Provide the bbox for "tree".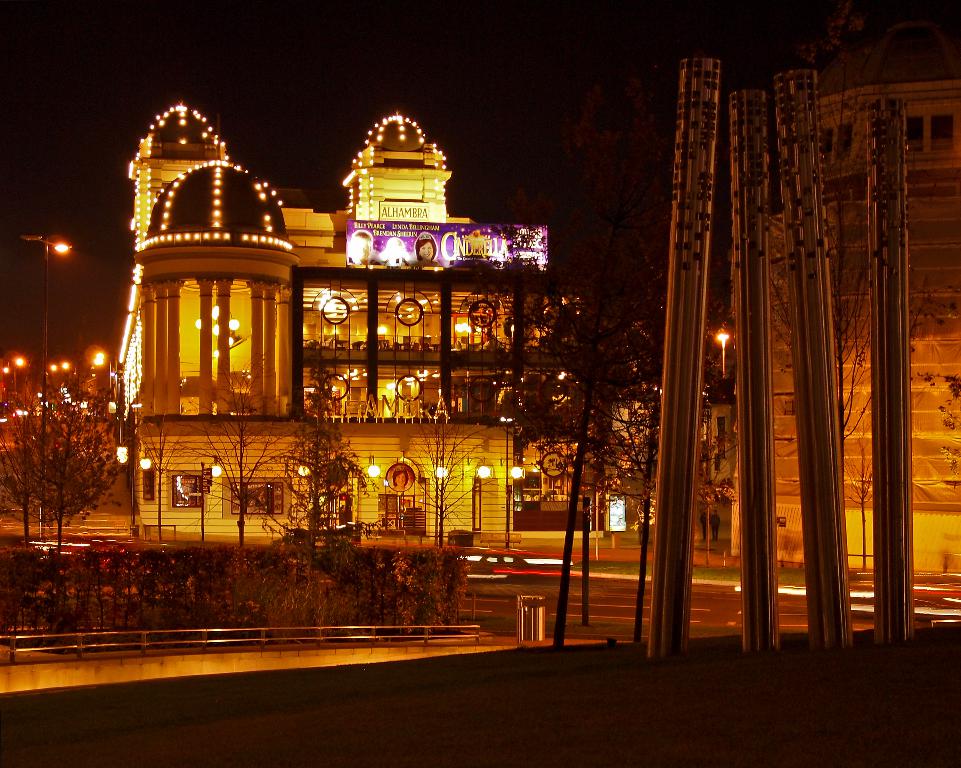
[271, 343, 402, 607].
